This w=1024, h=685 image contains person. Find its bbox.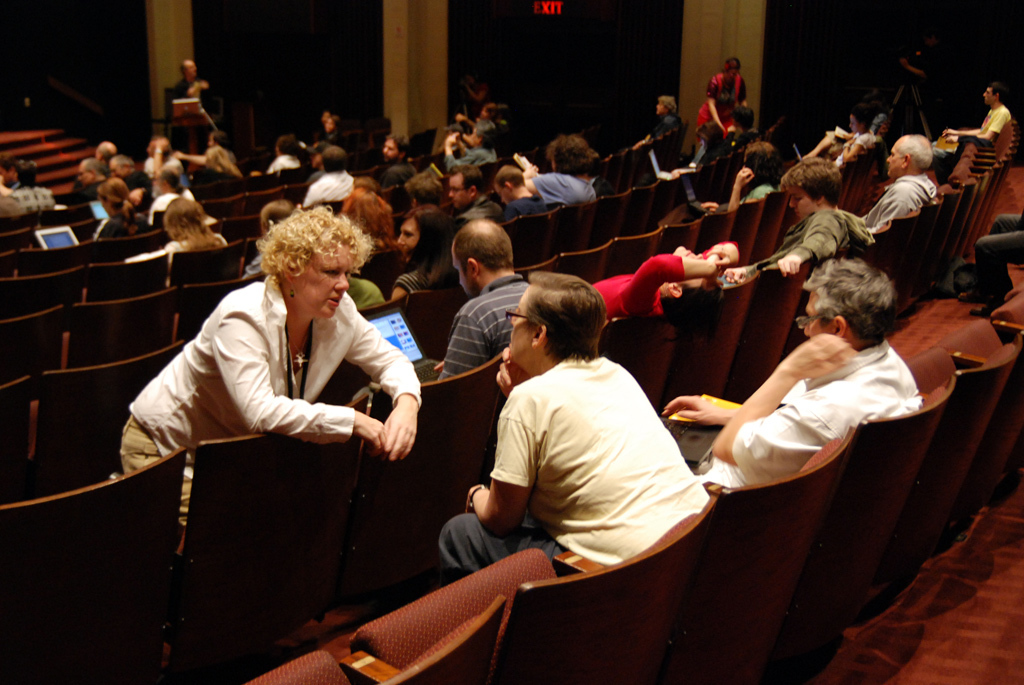
left=192, top=130, right=251, bottom=180.
